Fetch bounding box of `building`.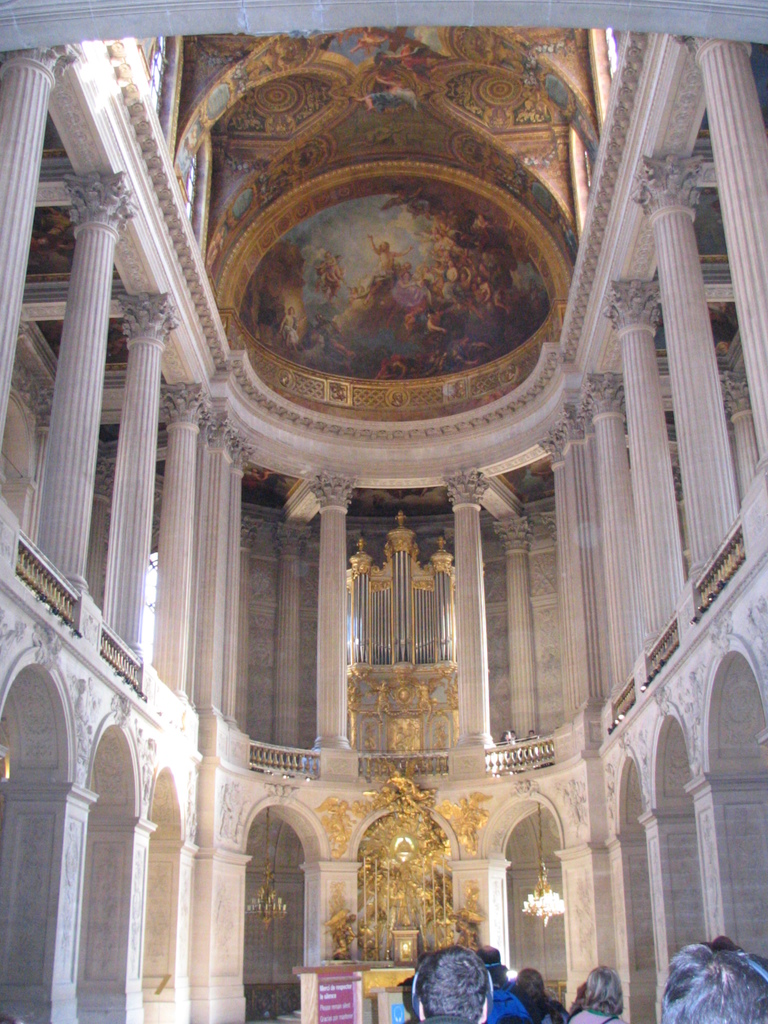
Bbox: box=[0, 0, 767, 1023].
